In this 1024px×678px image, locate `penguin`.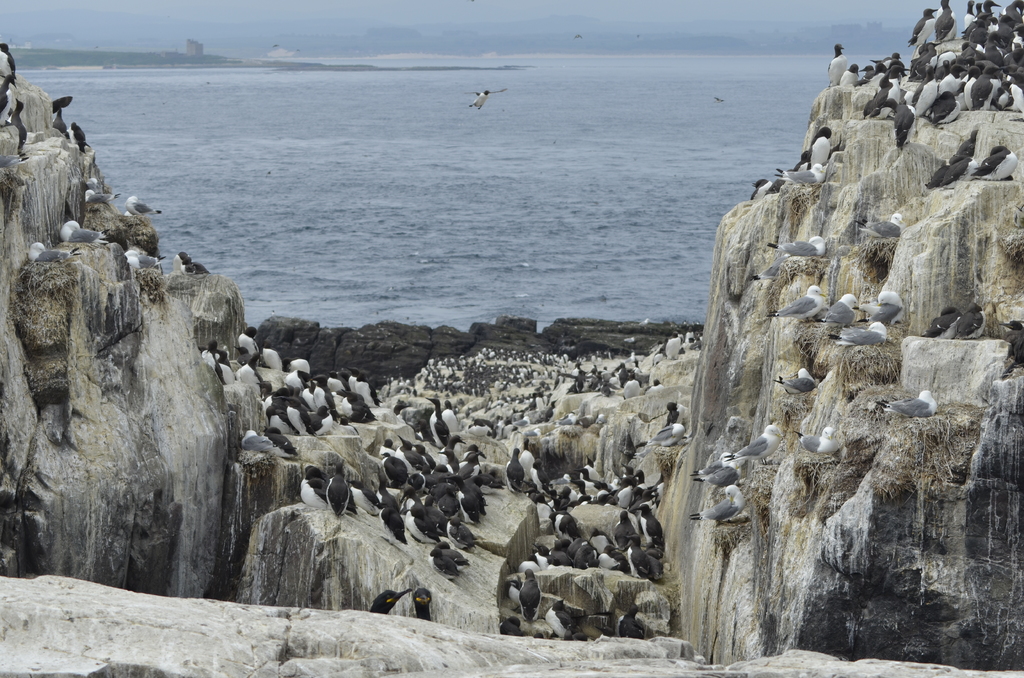
Bounding box: 390:444:399:468.
